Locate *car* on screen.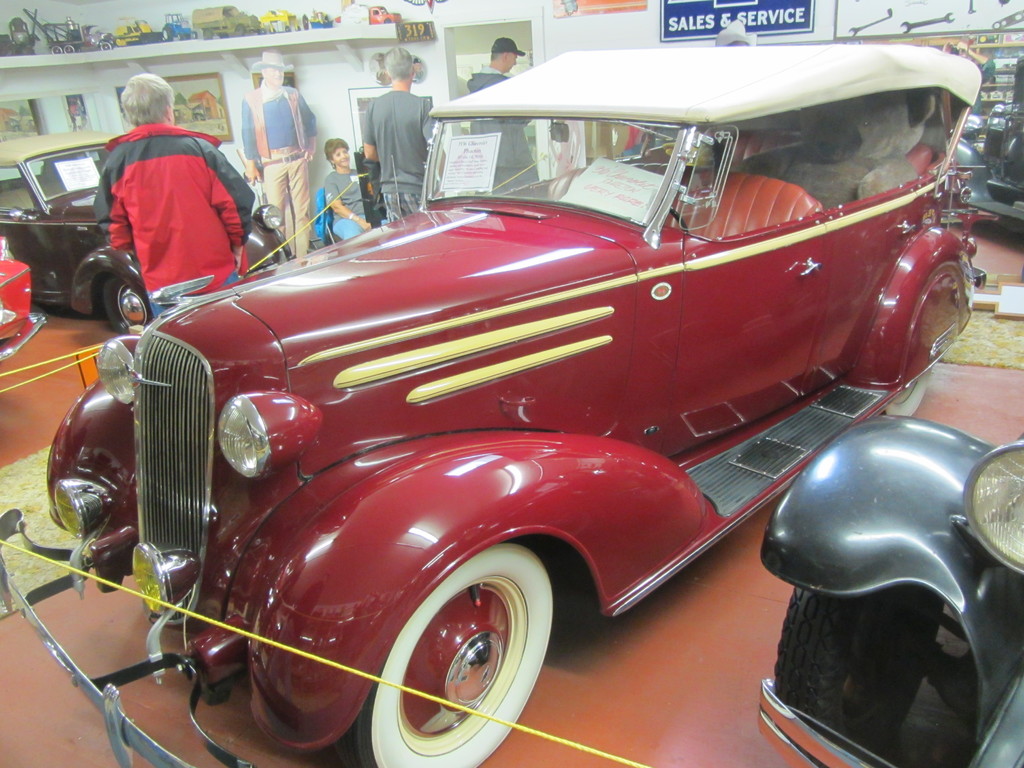
On screen at [left=762, top=415, right=1023, bottom=767].
